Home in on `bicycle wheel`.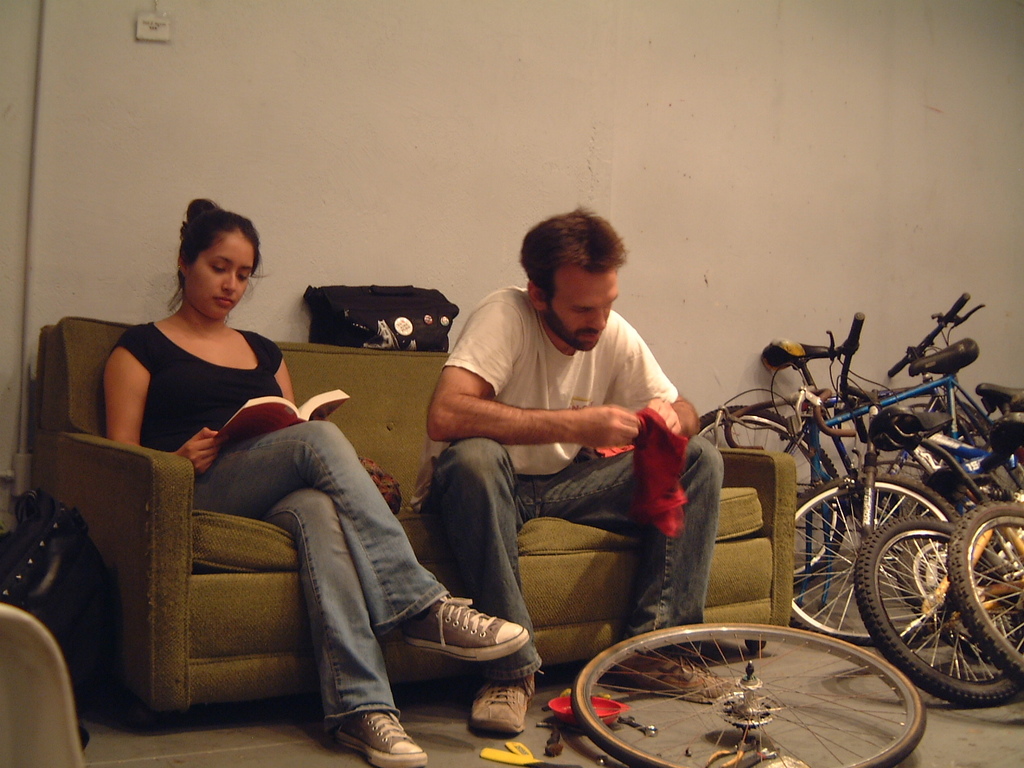
Homed in at detection(573, 622, 926, 767).
